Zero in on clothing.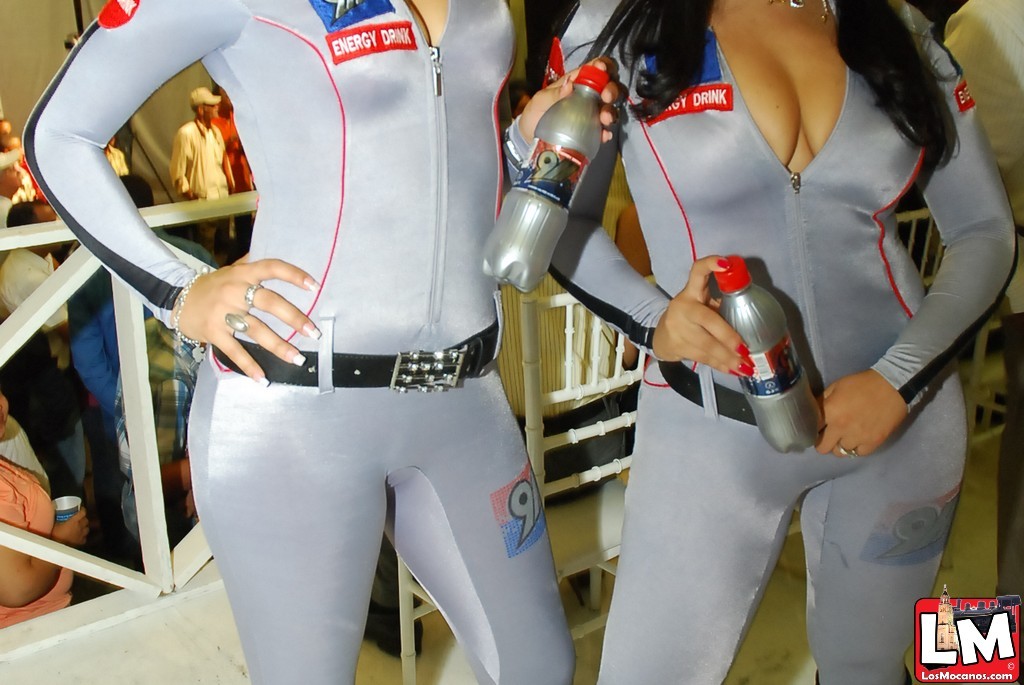
Zeroed in: [x1=943, y1=0, x2=1023, y2=597].
